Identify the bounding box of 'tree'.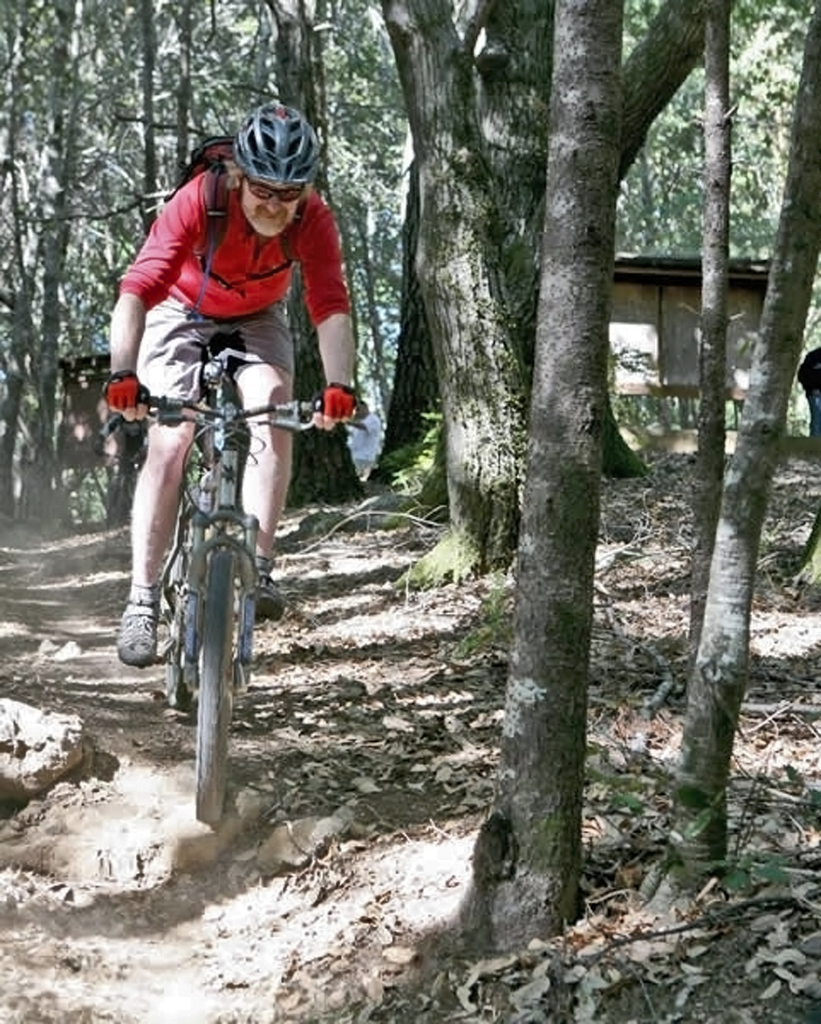
[x1=459, y1=0, x2=640, y2=944].
